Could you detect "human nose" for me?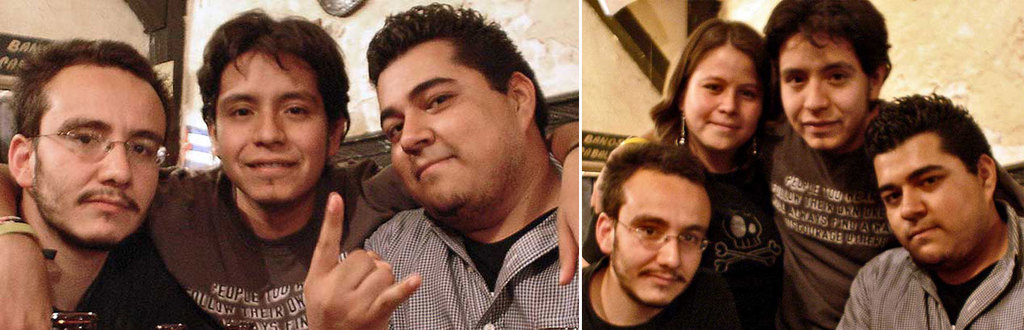
Detection result: bbox=(718, 89, 737, 115).
